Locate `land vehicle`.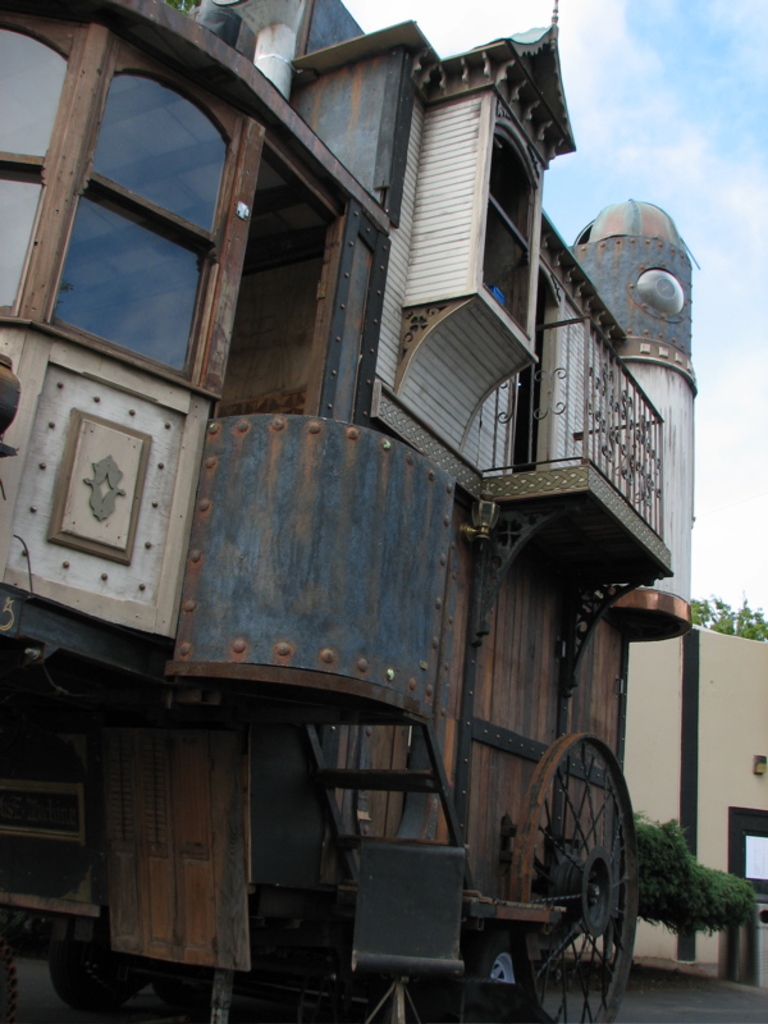
Bounding box: region(0, 0, 708, 1023).
